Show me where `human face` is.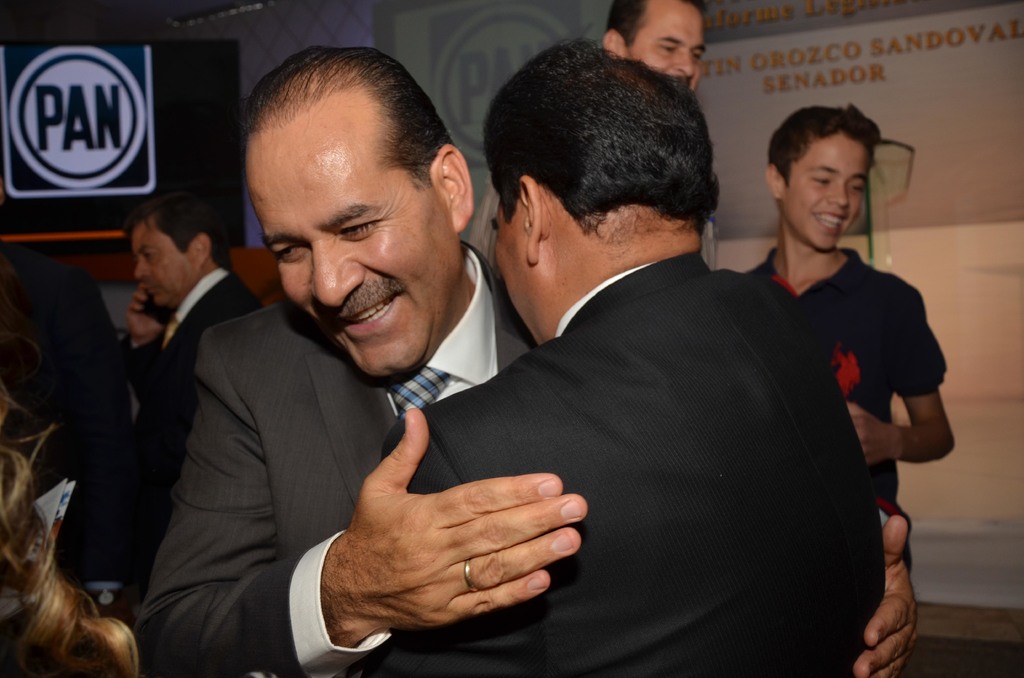
`human face` is at 490, 197, 553, 346.
